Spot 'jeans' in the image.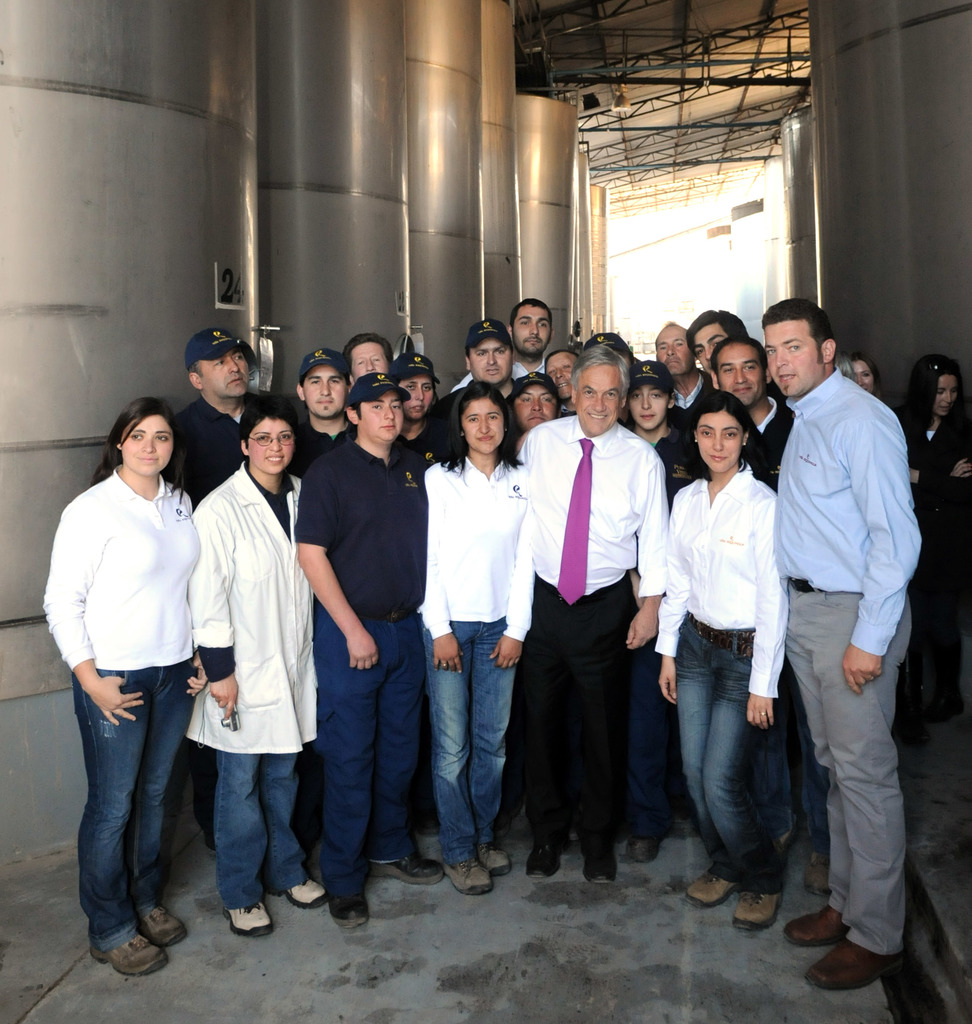
'jeans' found at 422 614 517 868.
